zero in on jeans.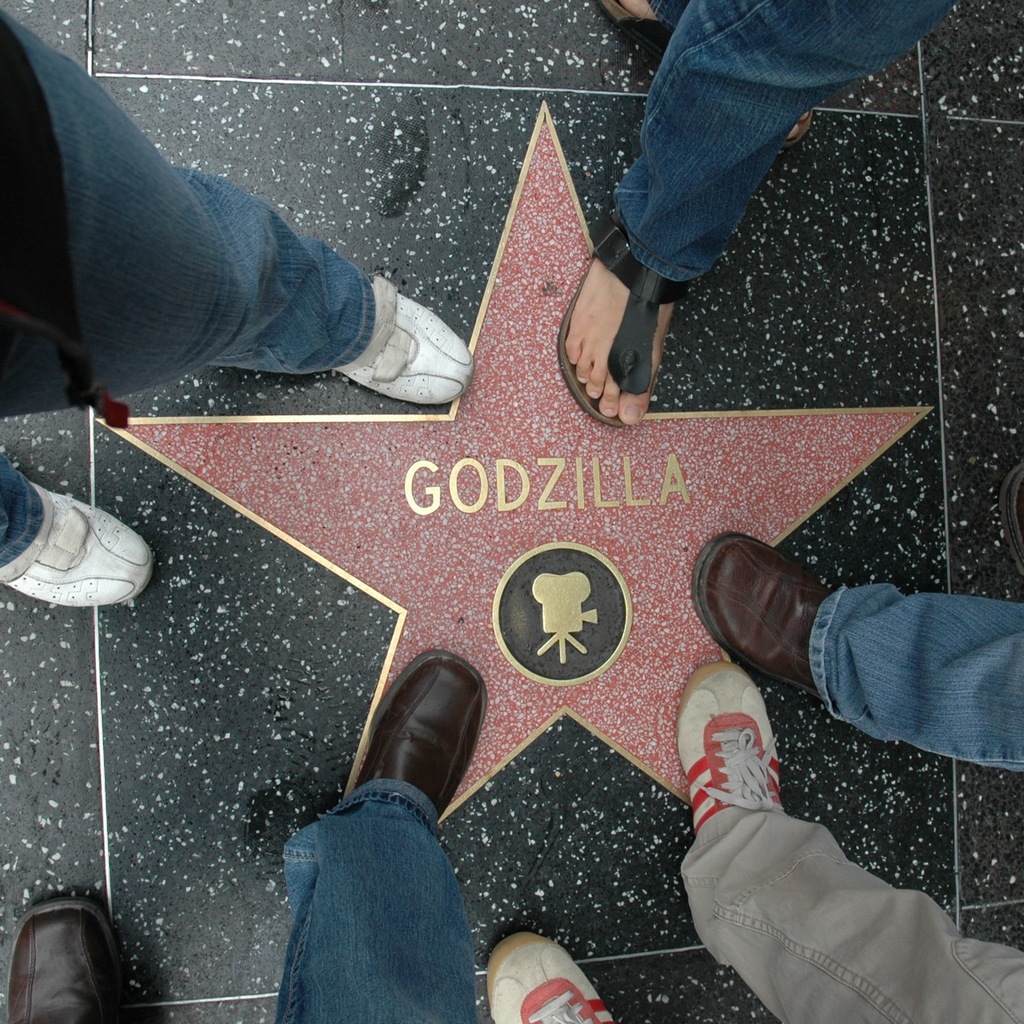
Zeroed in: 816 582 1023 773.
